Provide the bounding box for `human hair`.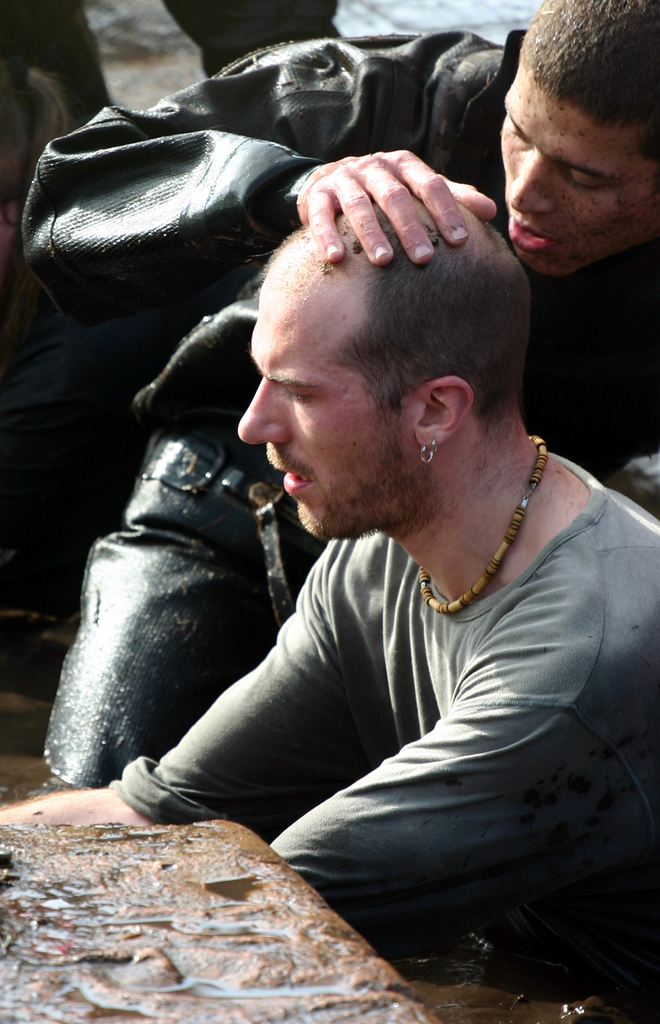
262:197:529:410.
